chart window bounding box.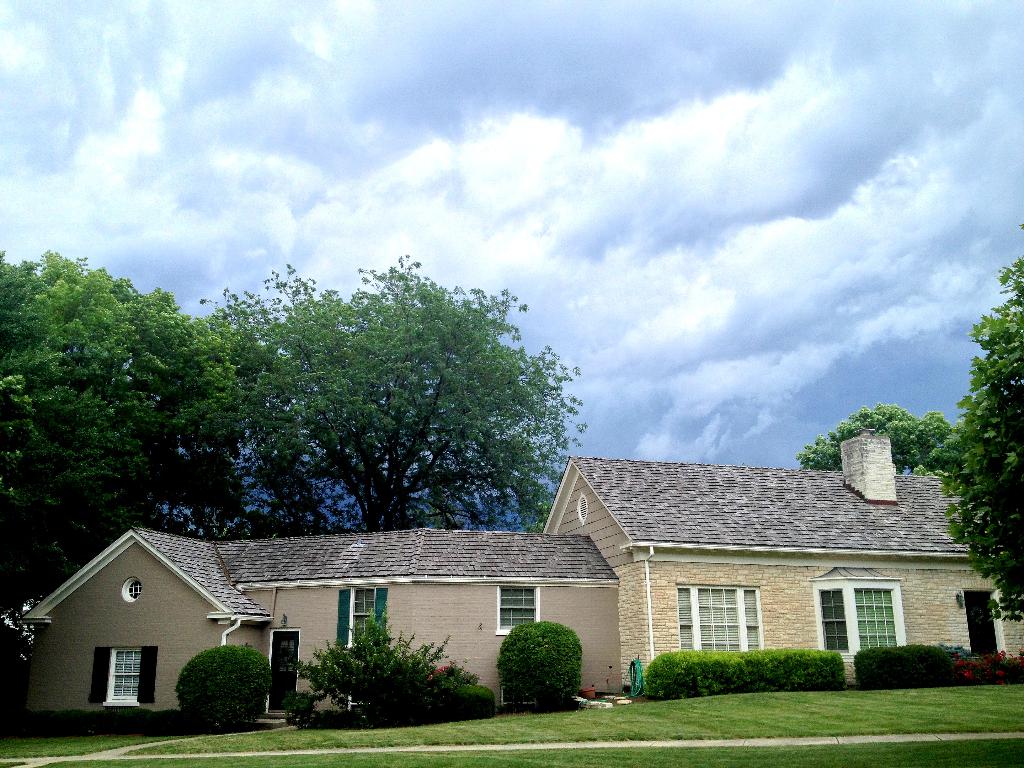
Charted: <bbox>815, 575, 918, 662</bbox>.
